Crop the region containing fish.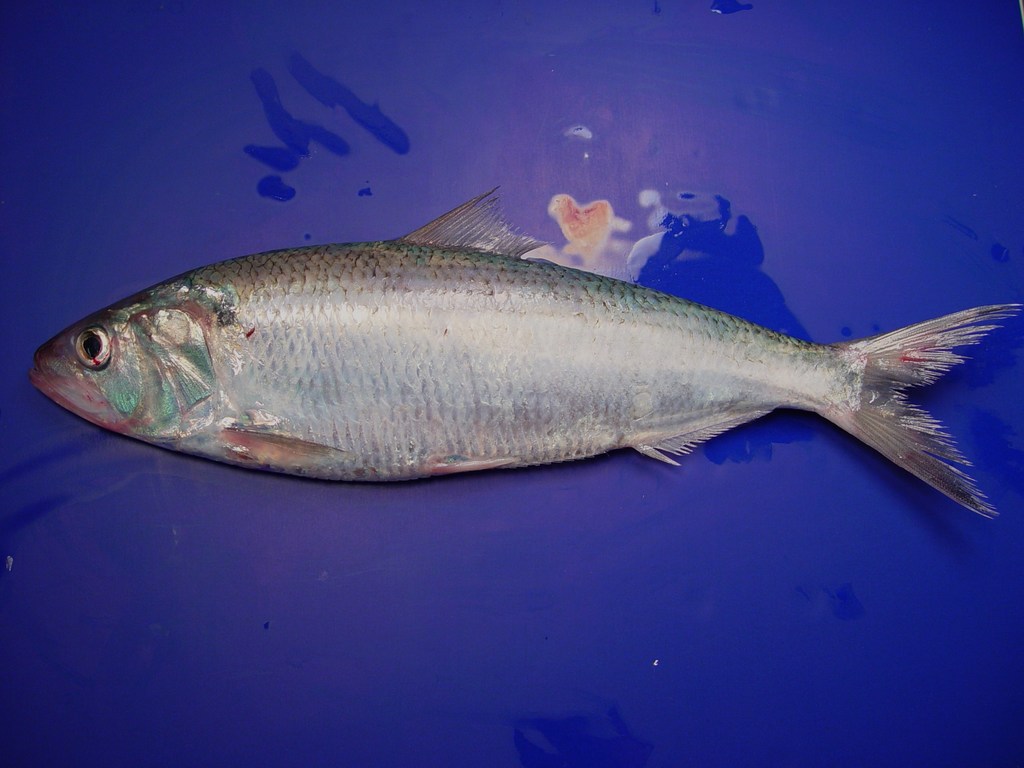
Crop region: 31, 188, 1021, 522.
